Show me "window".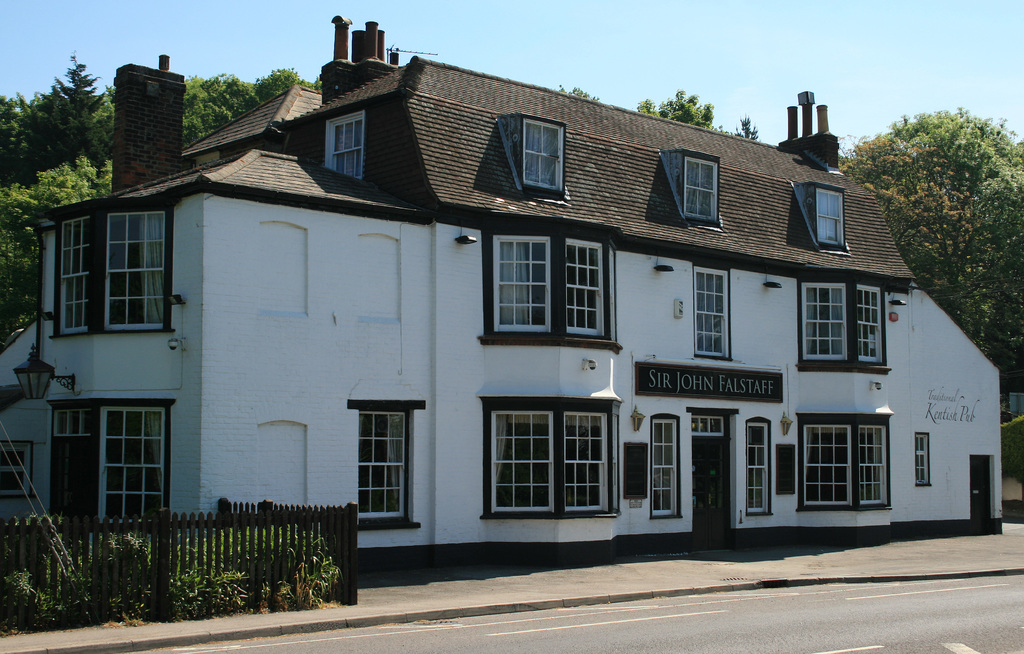
"window" is here: box(692, 261, 734, 360).
